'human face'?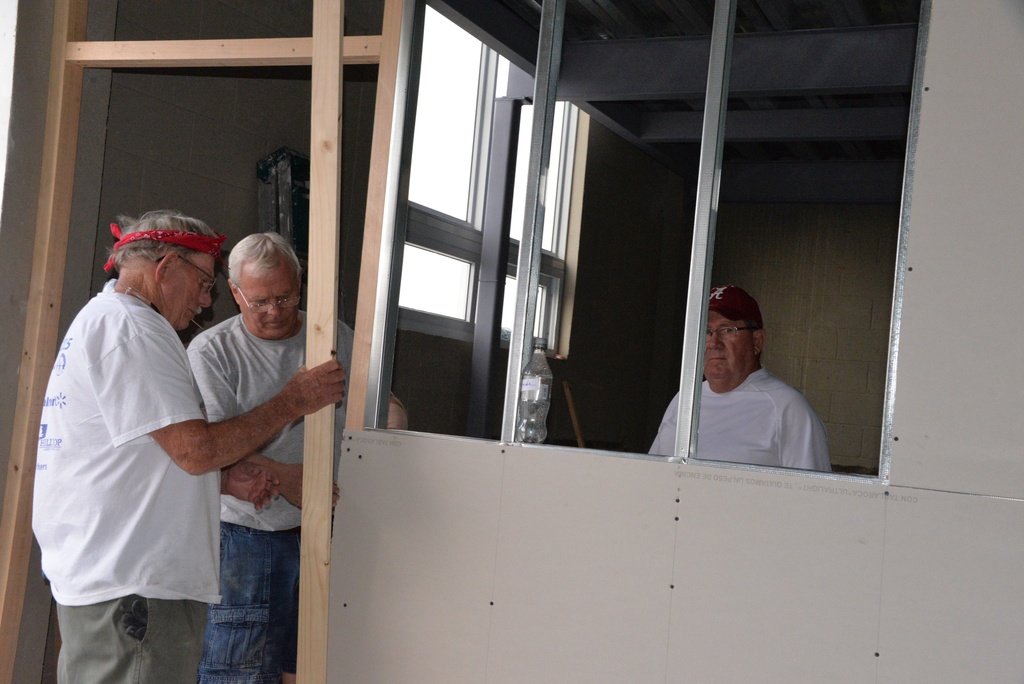
(707,310,755,384)
